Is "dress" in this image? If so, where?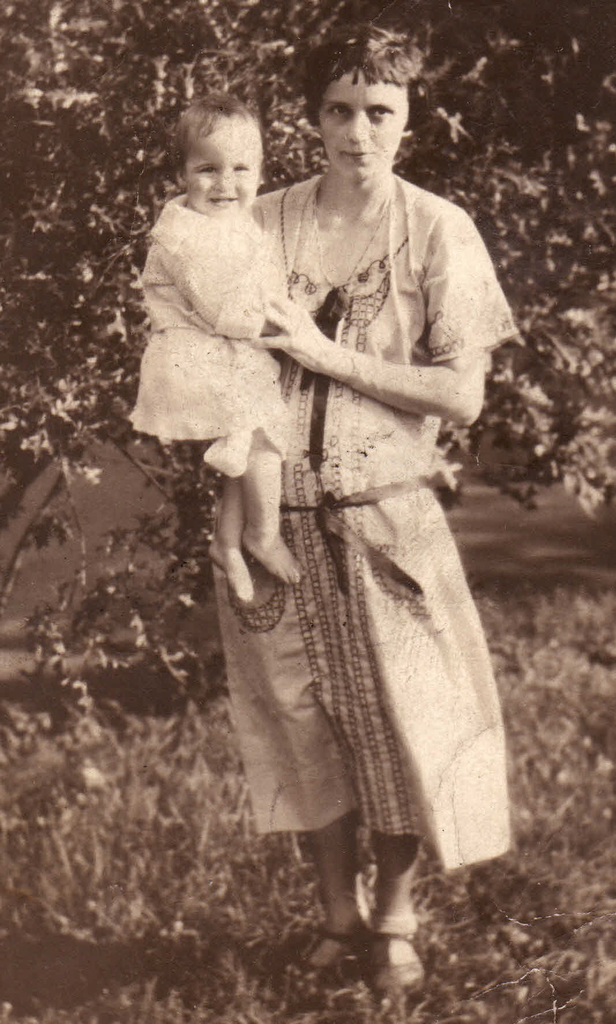
Yes, at rect(126, 197, 296, 479).
